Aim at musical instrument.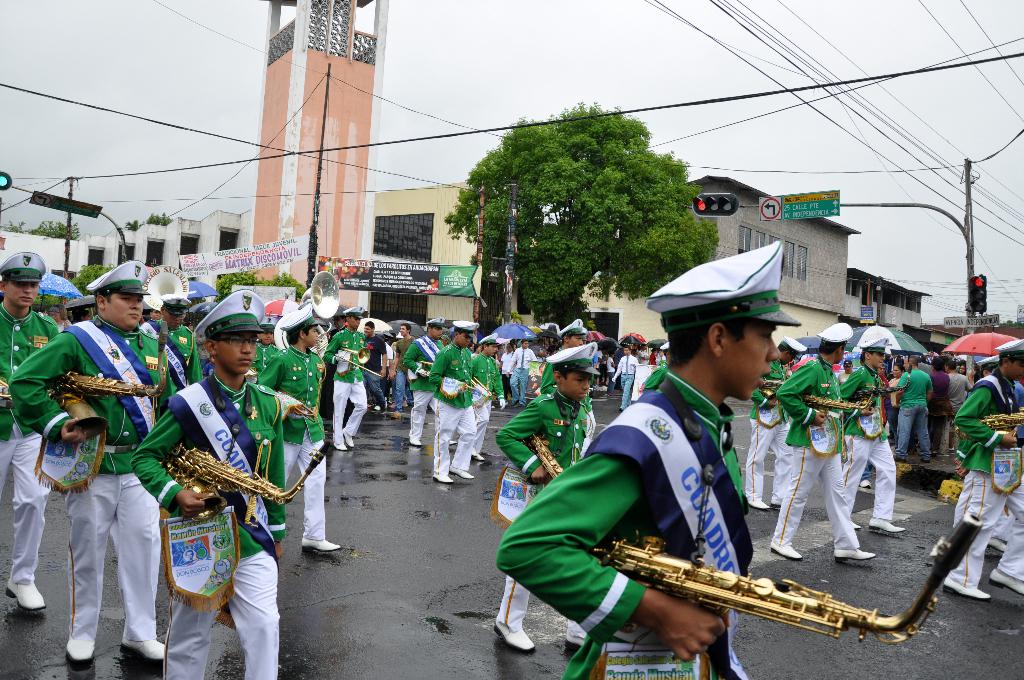
Aimed at {"x1": 504, "y1": 430, "x2": 570, "y2": 482}.
